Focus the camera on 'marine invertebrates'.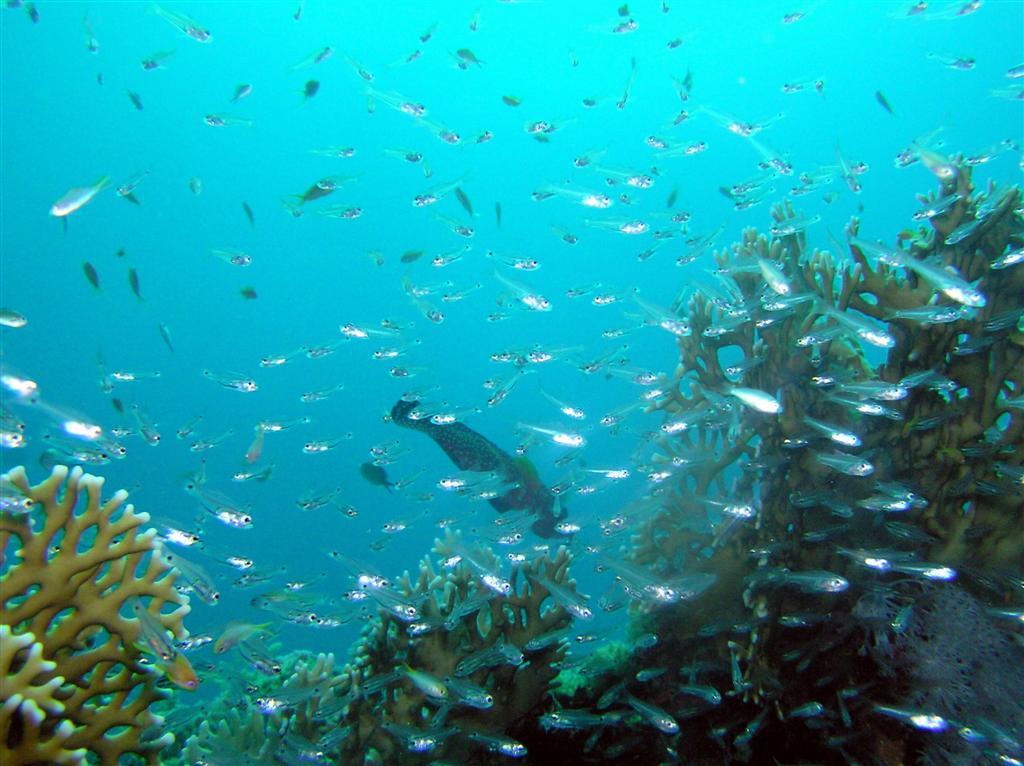
Focus region: bbox=[579, 338, 633, 377].
